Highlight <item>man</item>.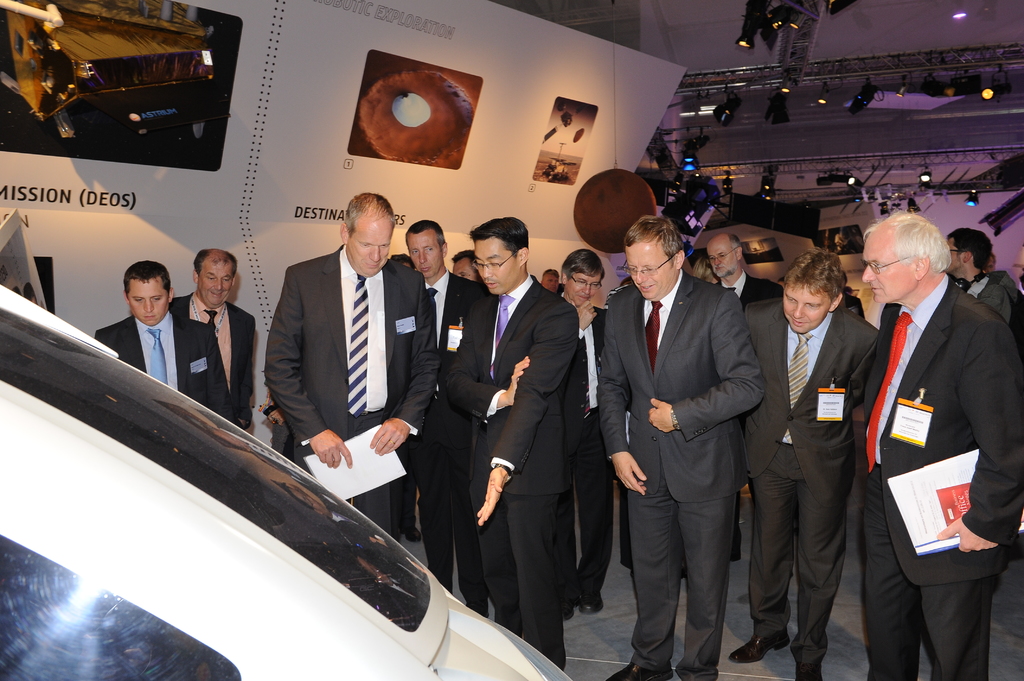
Highlighted region: x1=92, y1=259, x2=239, y2=425.
